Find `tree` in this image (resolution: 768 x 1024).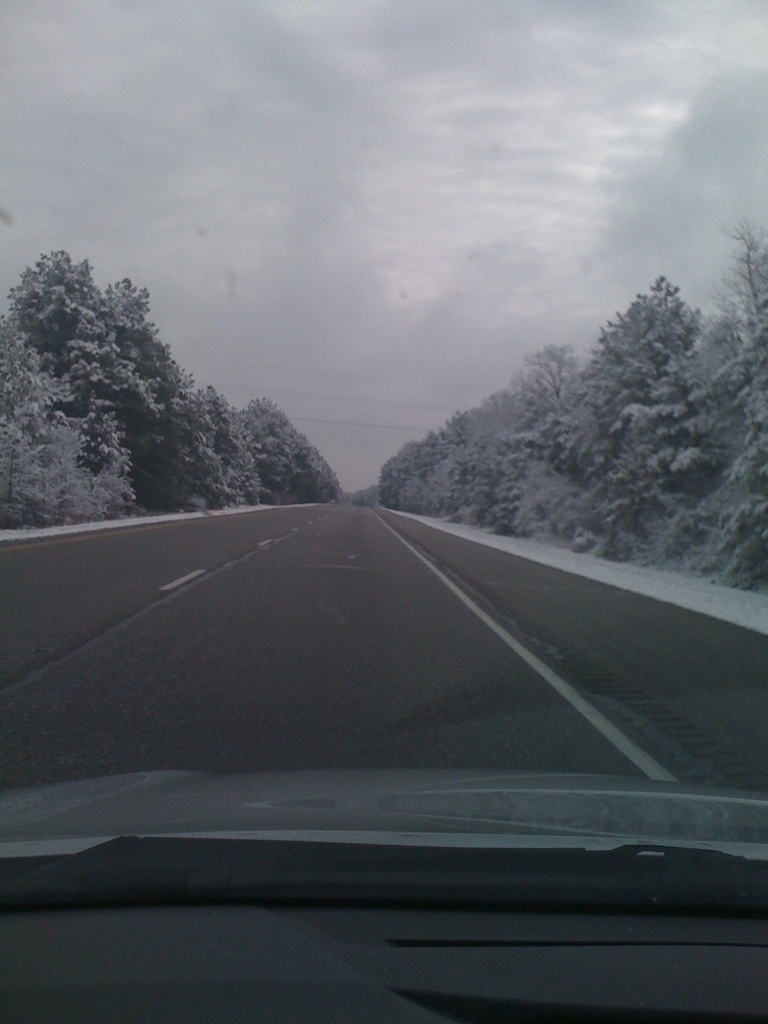
236 388 340 512.
